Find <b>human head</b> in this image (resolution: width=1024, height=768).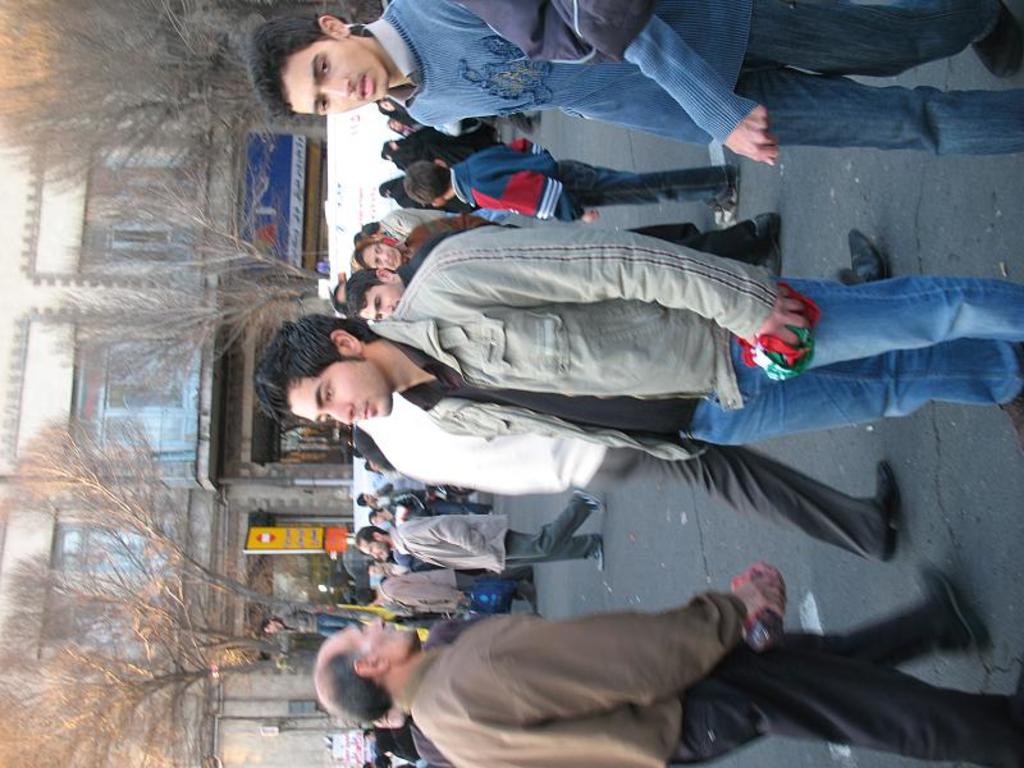
(x1=355, y1=428, x2=388, y2=470).
